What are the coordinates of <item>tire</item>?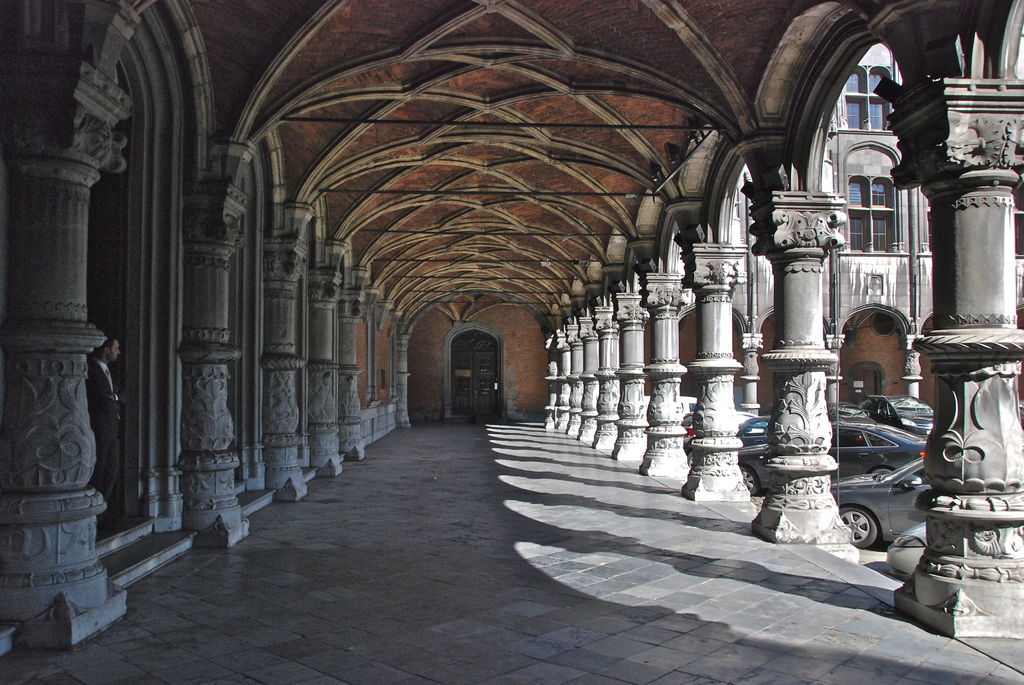
l=738, t=463, r=762, b=494.
